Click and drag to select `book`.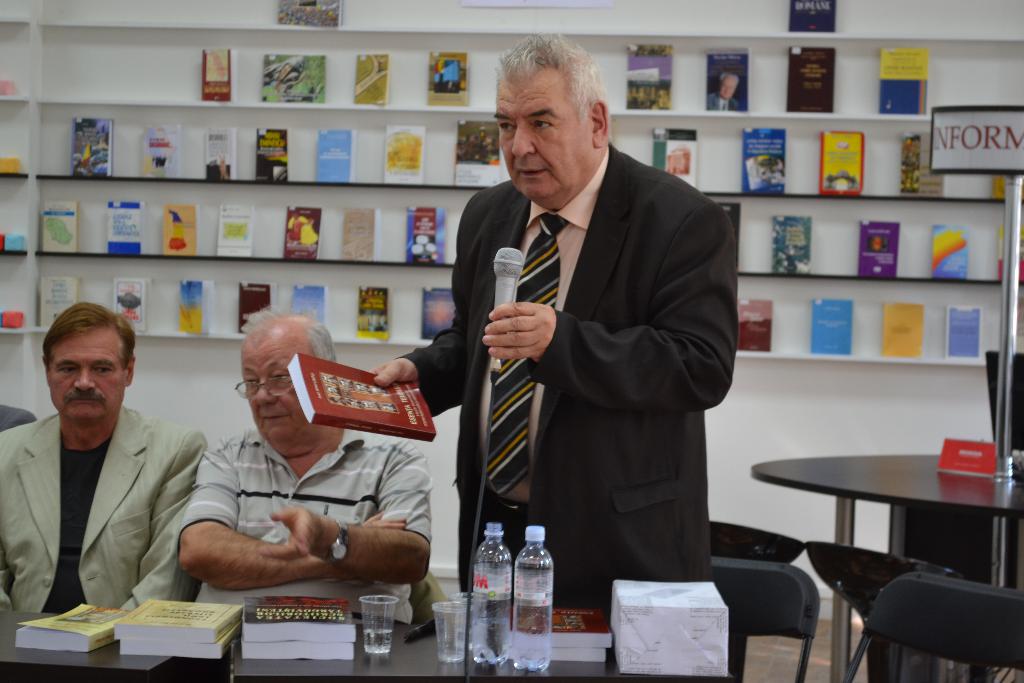
Selection: [x1=217, y1=201, x2=251, y2=252].
